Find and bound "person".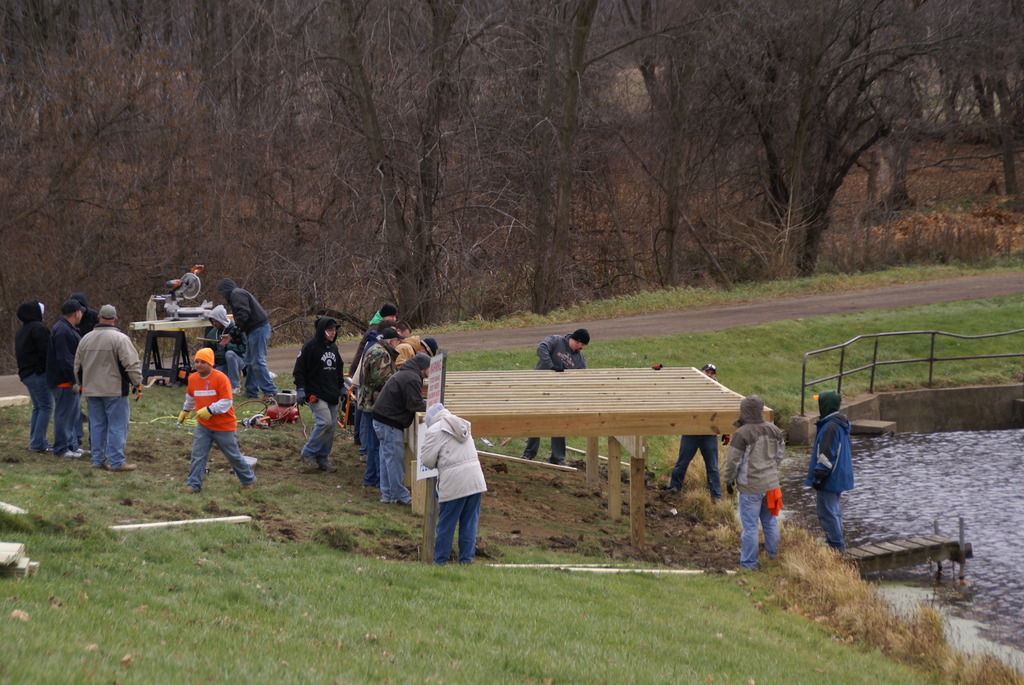
Bound: <box>75,300,141,469</box>.
